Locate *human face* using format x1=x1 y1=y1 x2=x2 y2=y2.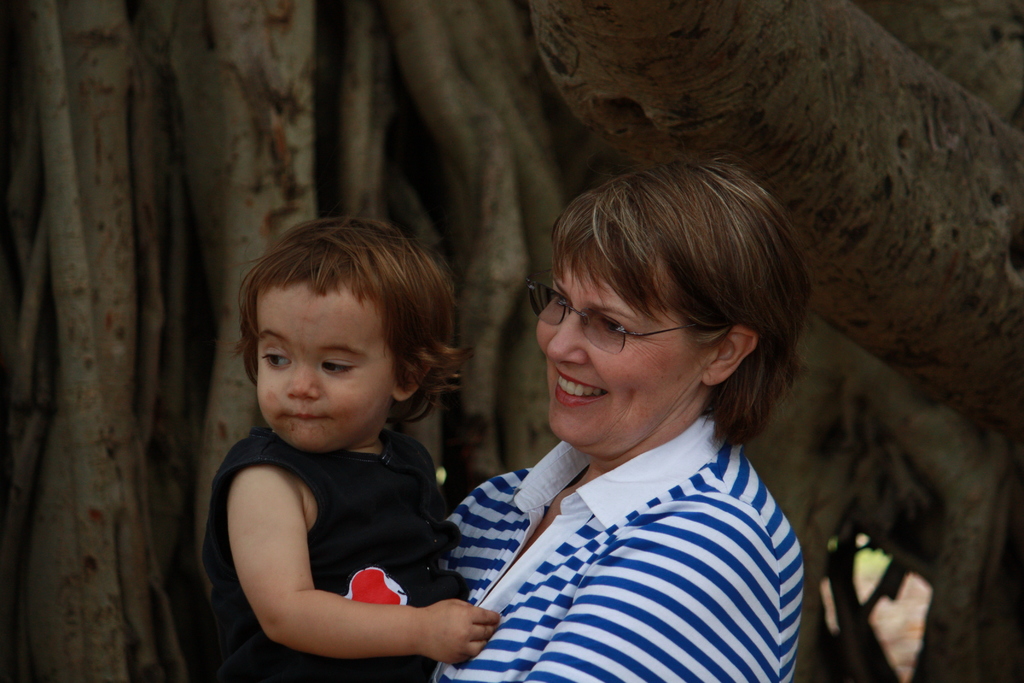
x1=536 y1=158 x2=812 y2=444.
